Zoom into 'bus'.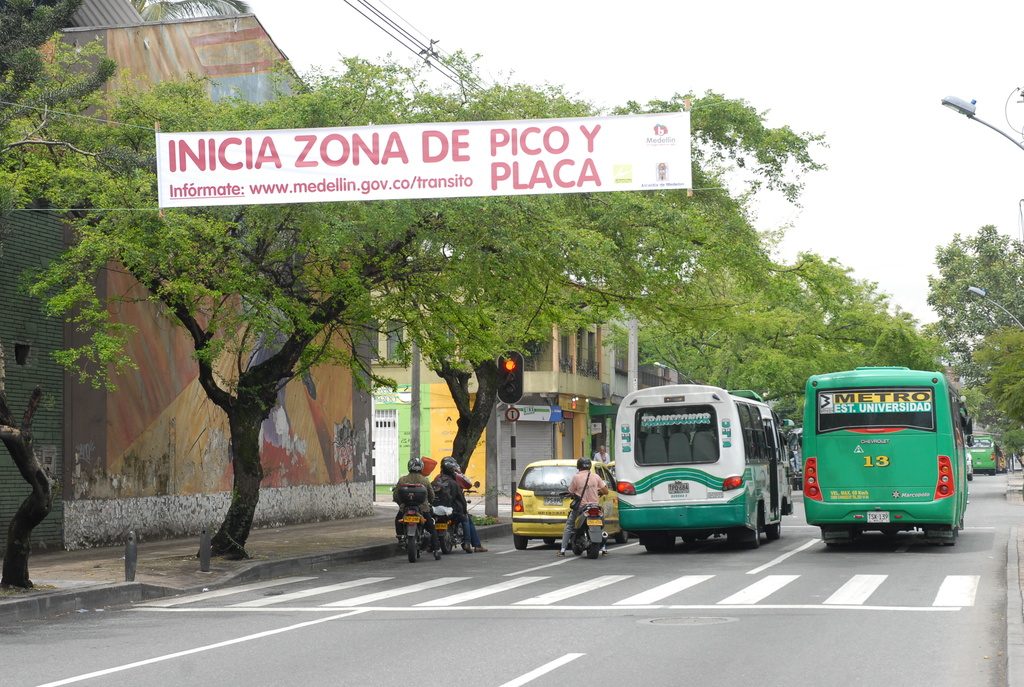
Zoom target: pyautogui.locateOnScreen(803, 364, 975, 550).
